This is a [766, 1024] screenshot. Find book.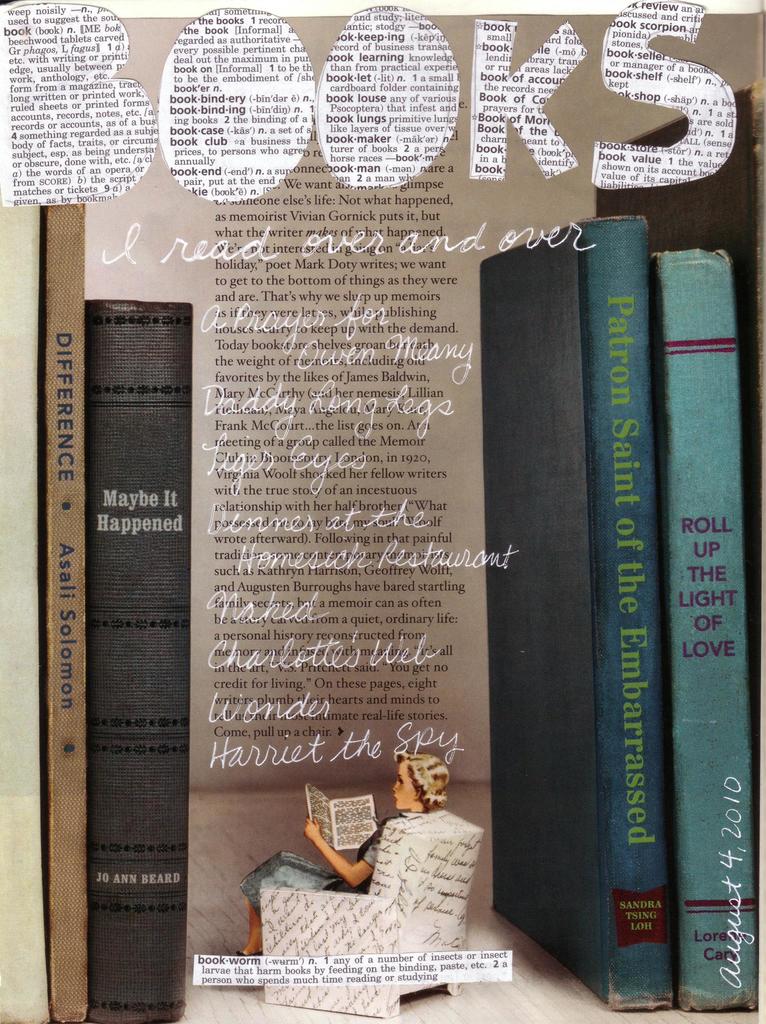
Bounding box: <region>94, 301, 195, 1023</region>.
